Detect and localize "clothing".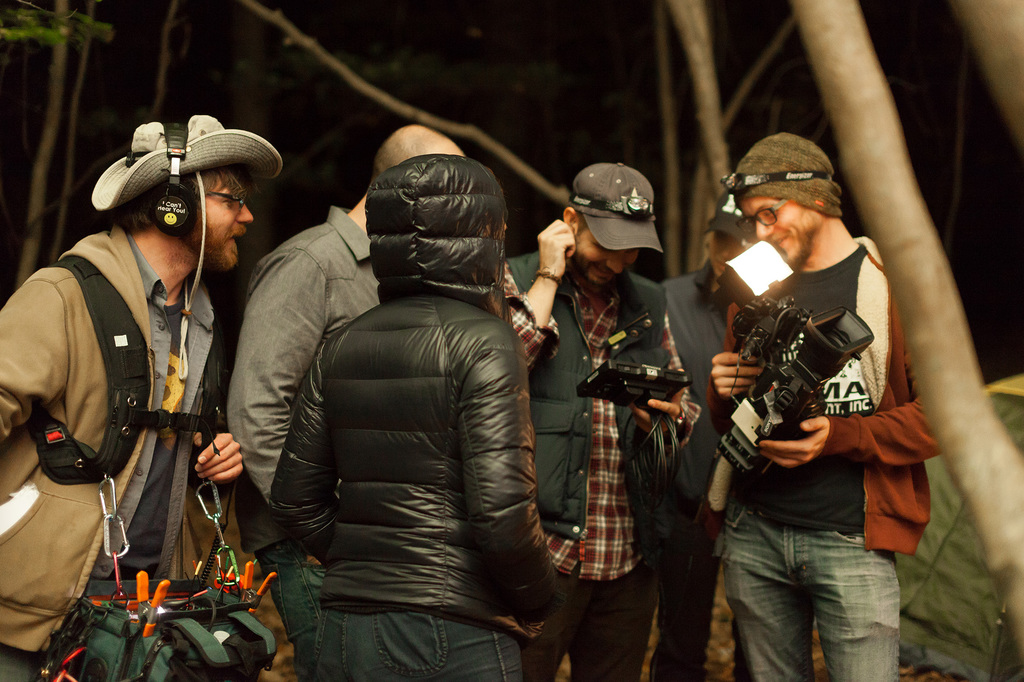
Localized at (left=558, top=157, right=660, bottom=250).
